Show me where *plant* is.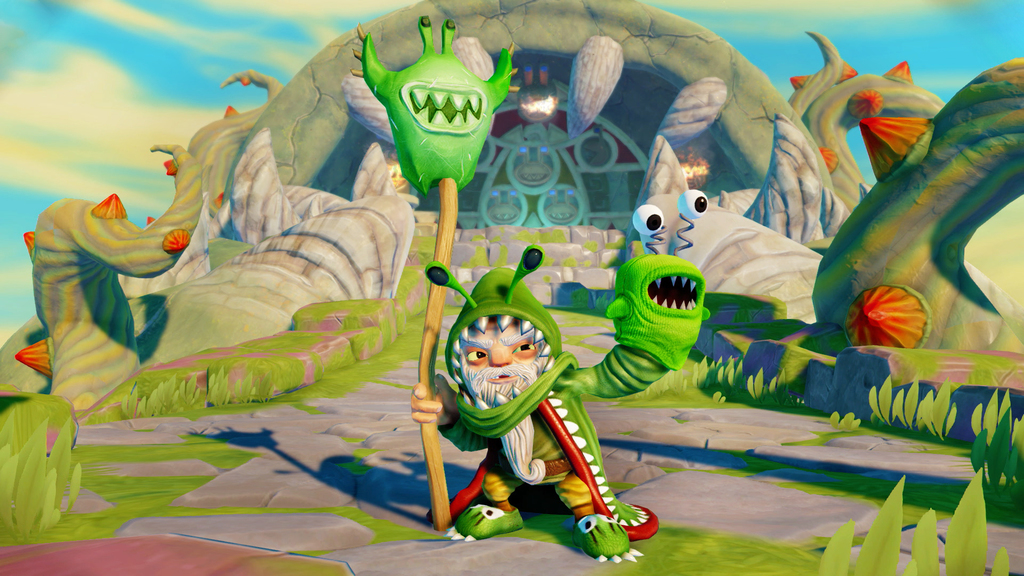
*plant* is at bbox(122, 371, 206, 419).
